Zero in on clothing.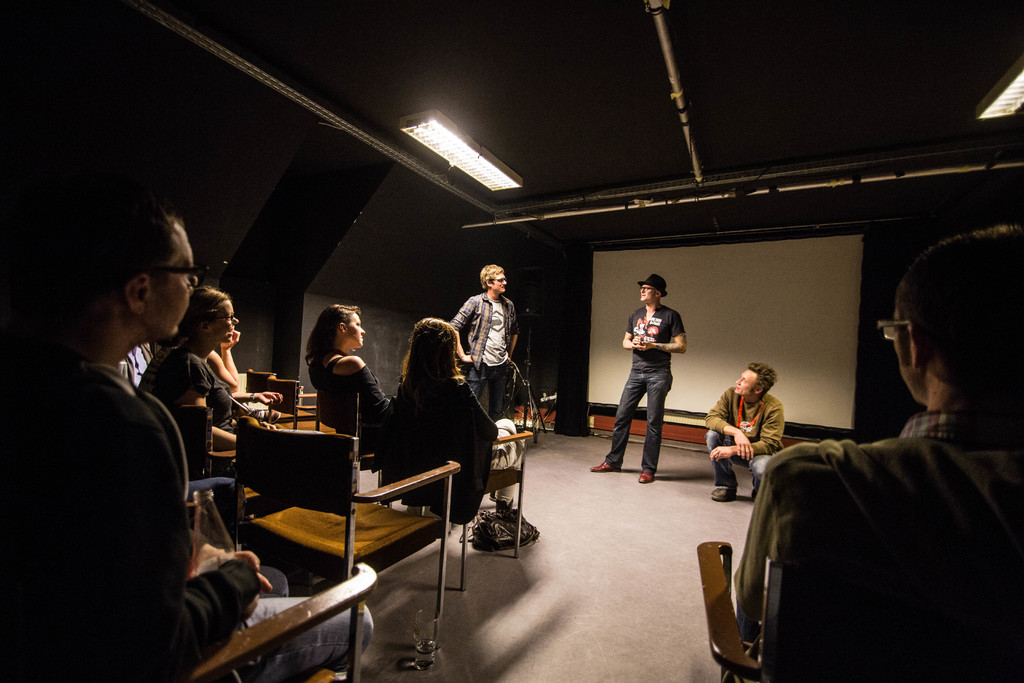
Zeroed in: bbox=(113, 342, 151, 388).
